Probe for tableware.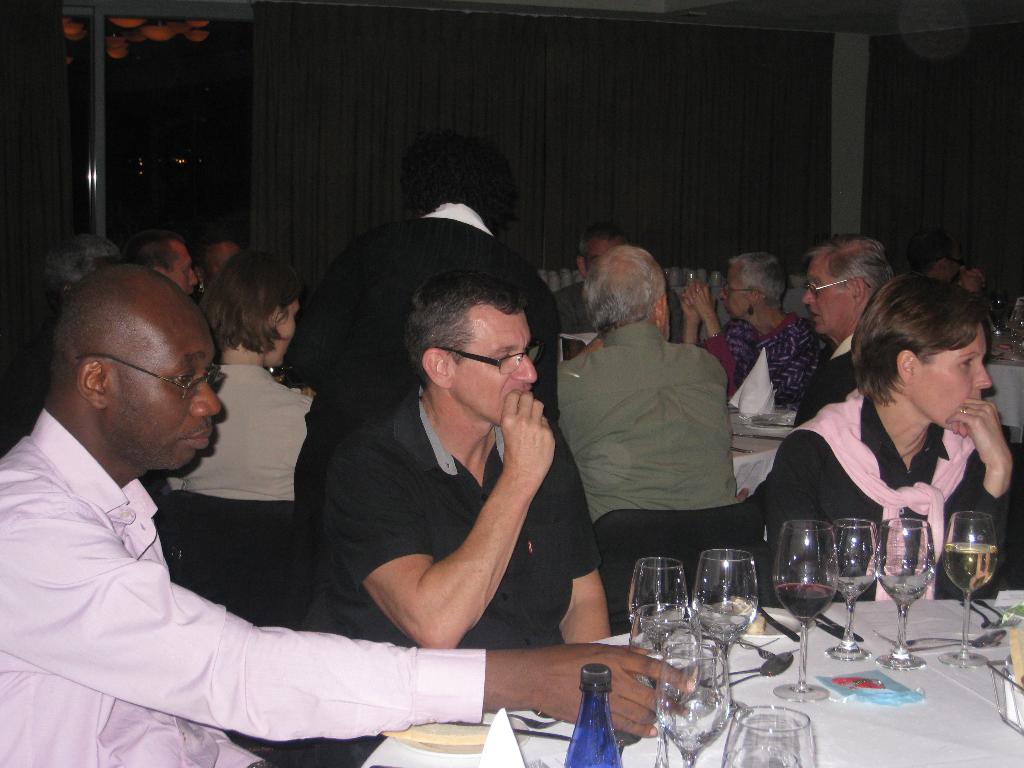
Probe result: [1012, 308, 1023, 366].
